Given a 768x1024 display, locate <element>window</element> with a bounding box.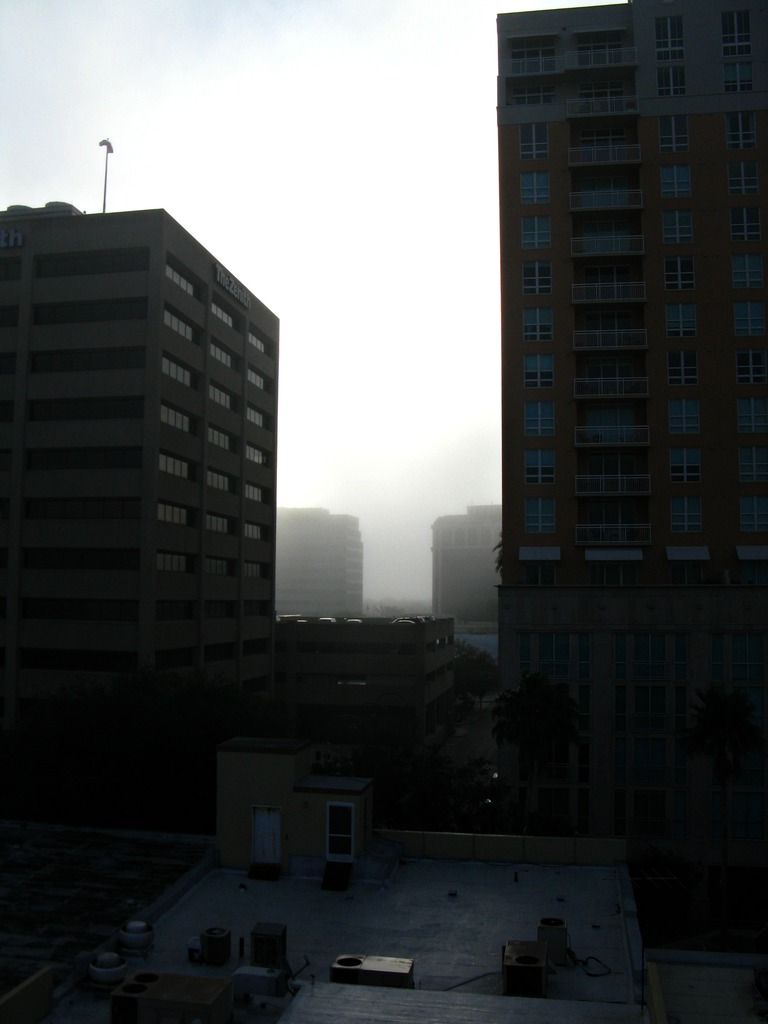
Located: (525, 396, 551, 438).
